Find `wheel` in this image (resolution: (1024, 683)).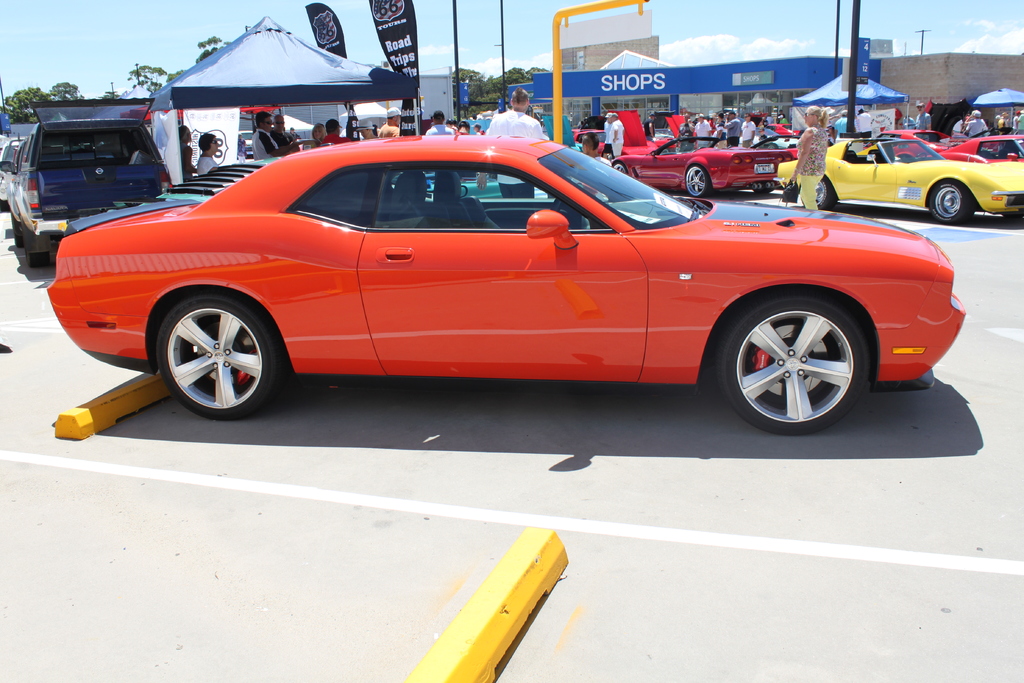
12/214/23/248.
